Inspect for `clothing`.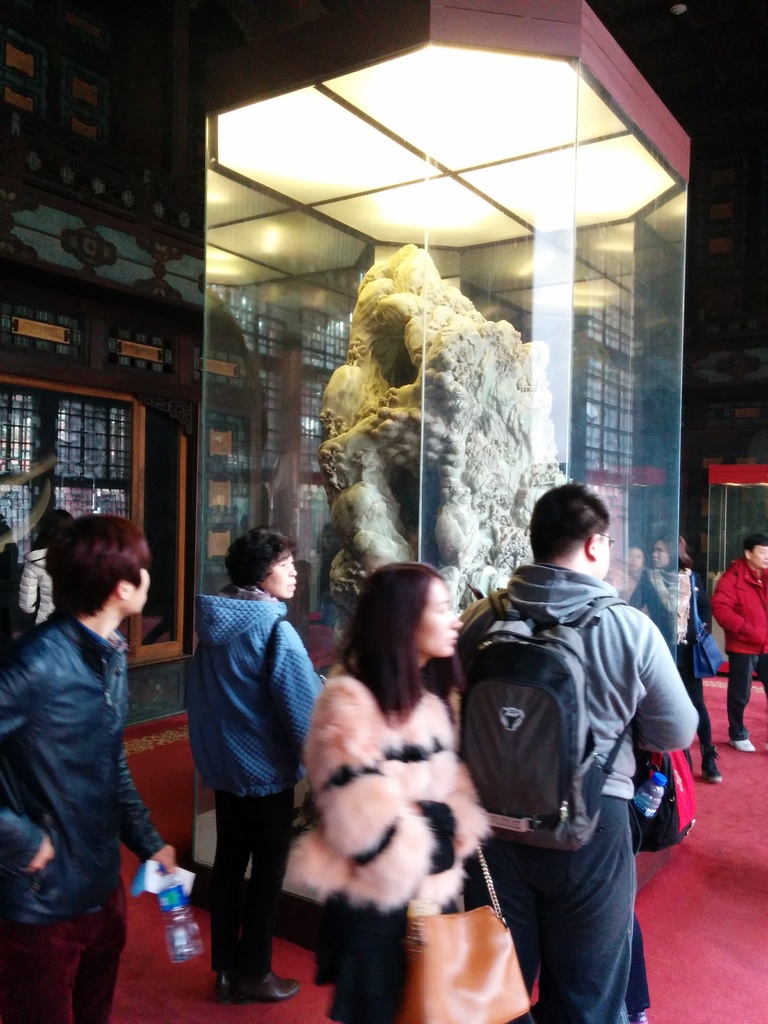
Inspection: [left=725, top=666, right=767, bottom=734].
